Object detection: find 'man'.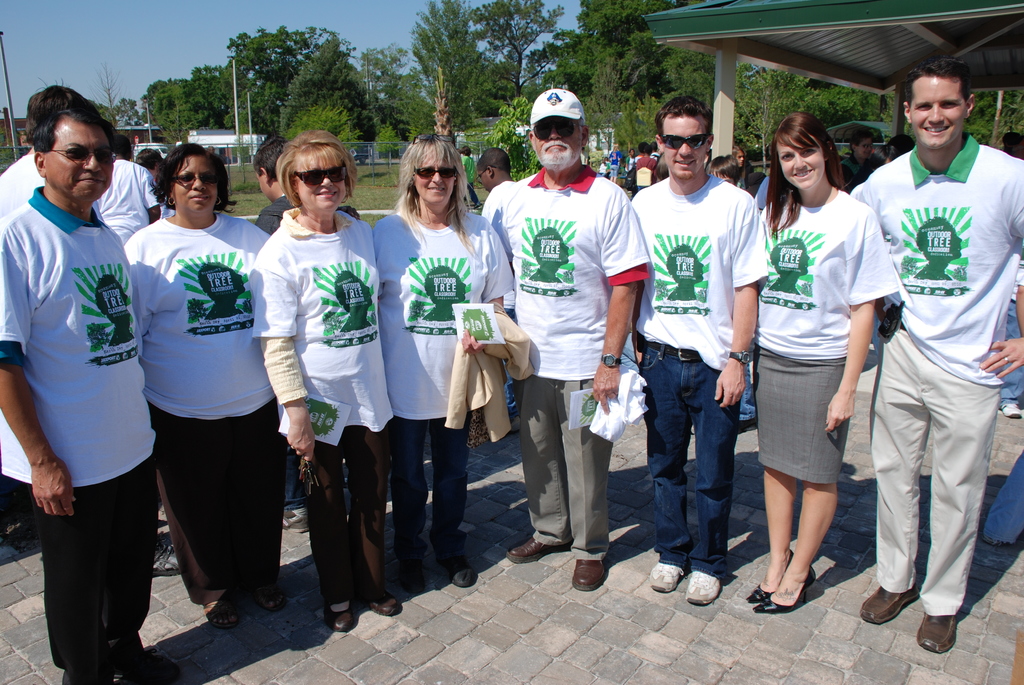
(x1=631, y1=143, x2=659, y2=192).
